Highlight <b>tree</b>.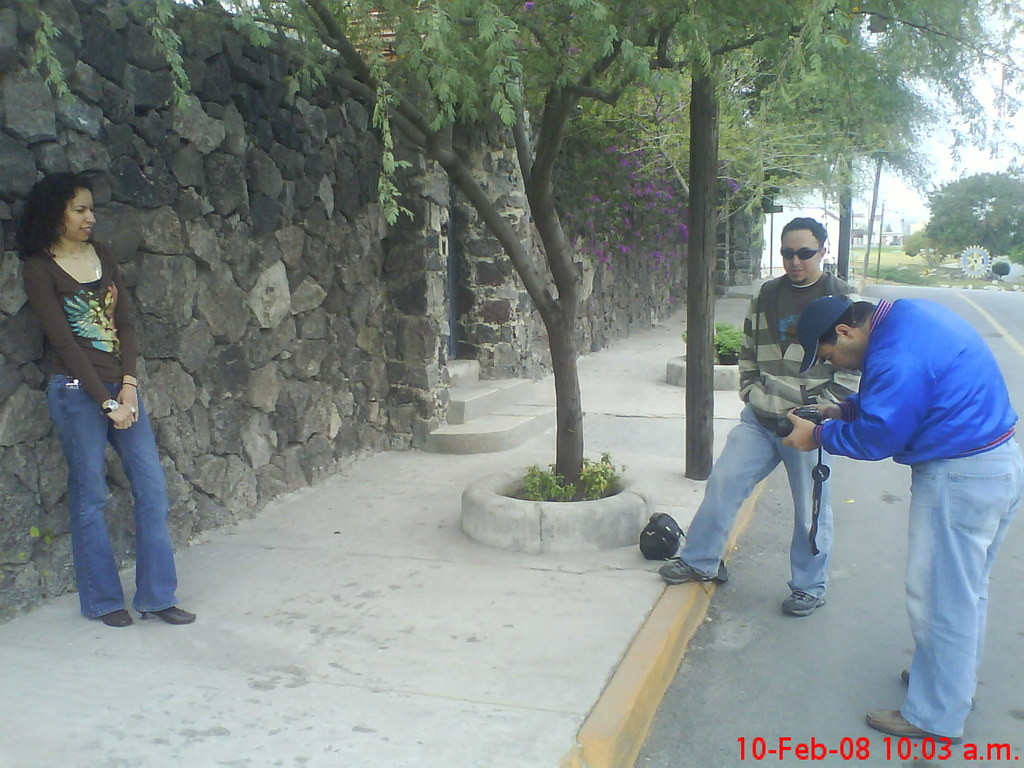
Highlighted region: 28, 0, 696, 494.
